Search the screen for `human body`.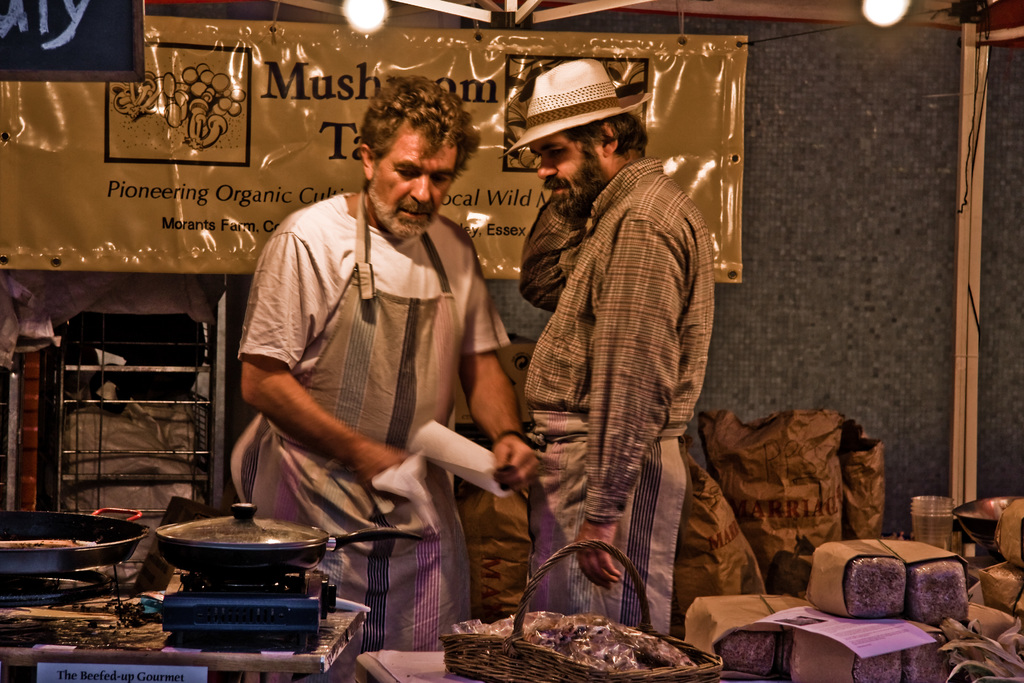
Found at Rect(245, 99, 511, 621).
